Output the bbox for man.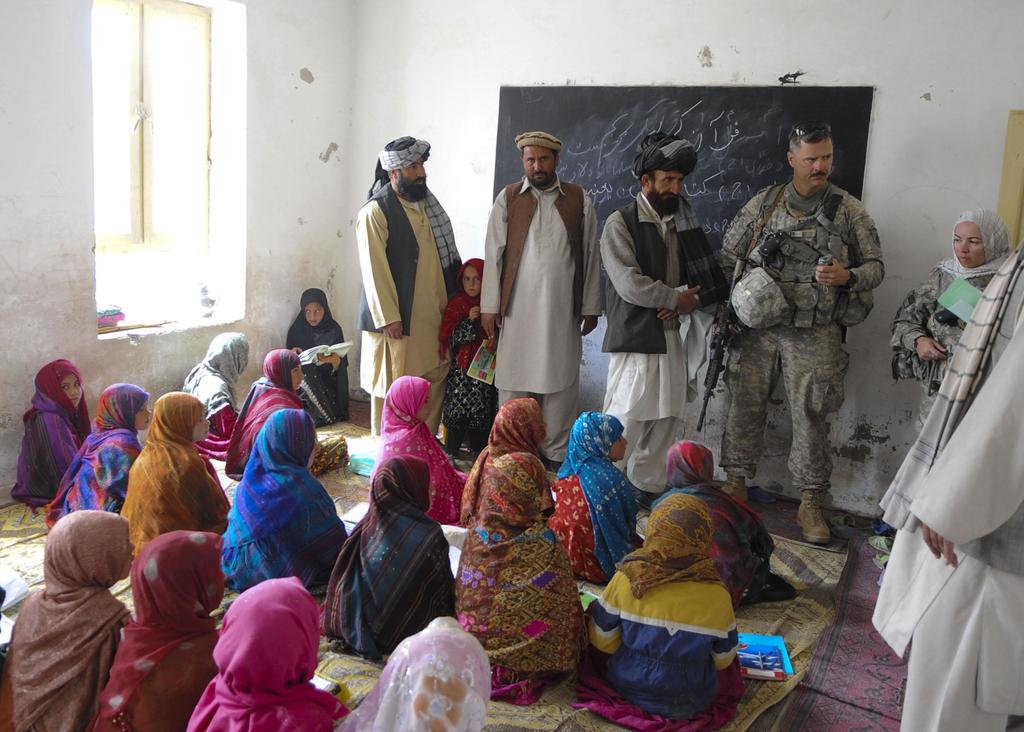
[486,117,609,454].
